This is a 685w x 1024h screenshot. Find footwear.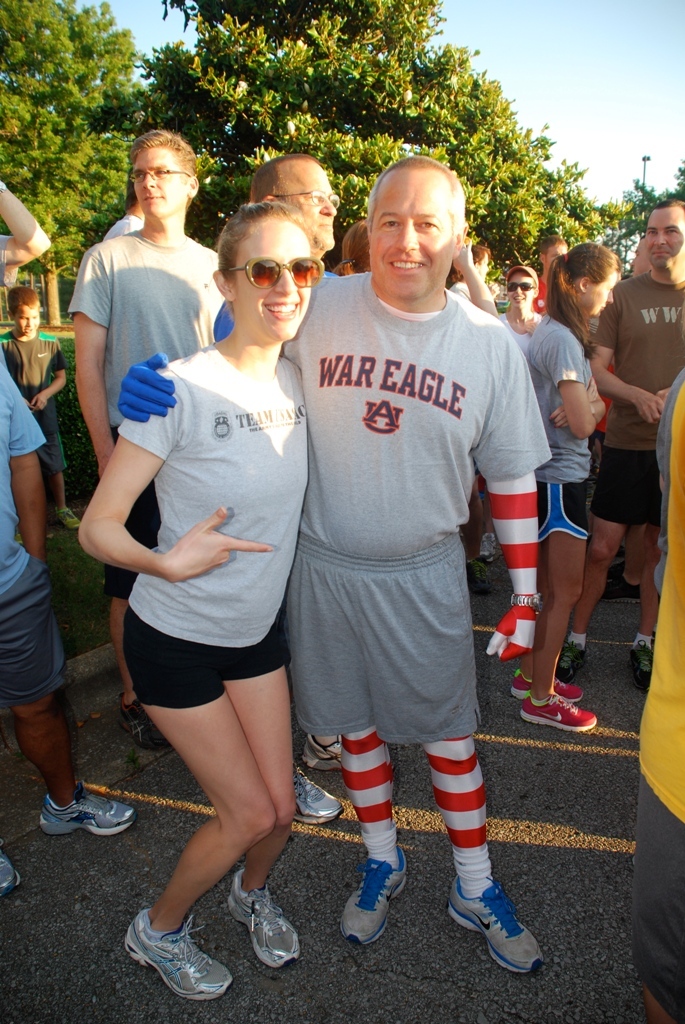
Bounding box: bbox=(228, 870, 304, 971).
